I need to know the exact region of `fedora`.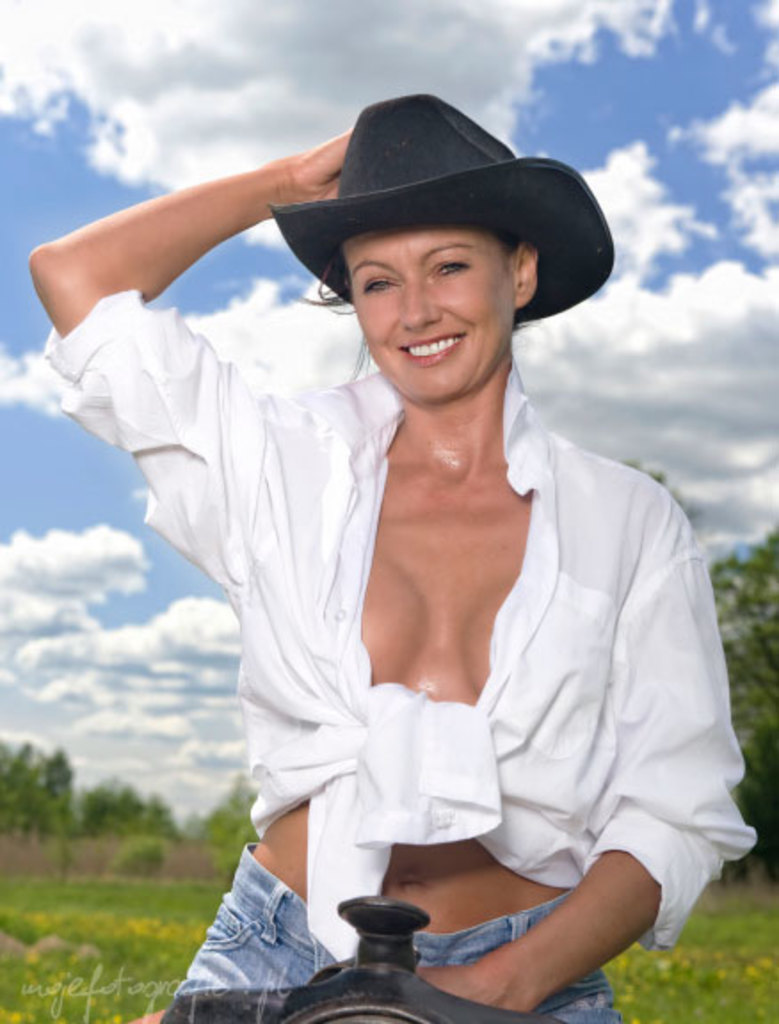
Region: (left=256, top=91, right=612, bottom=340).
